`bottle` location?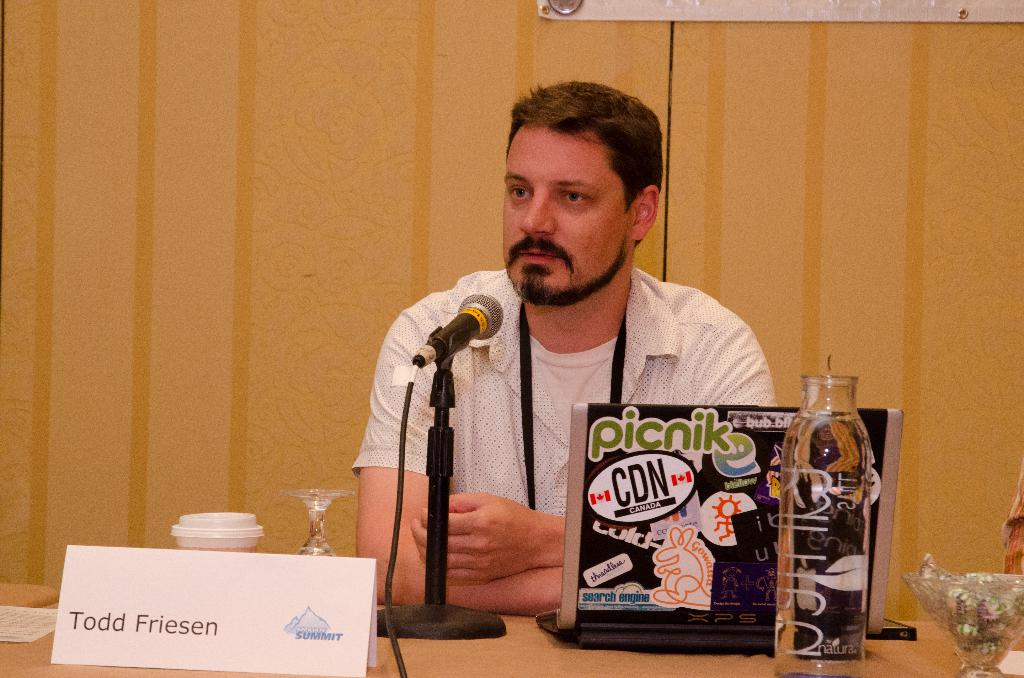
Rect(758, 369, 870, 656)
